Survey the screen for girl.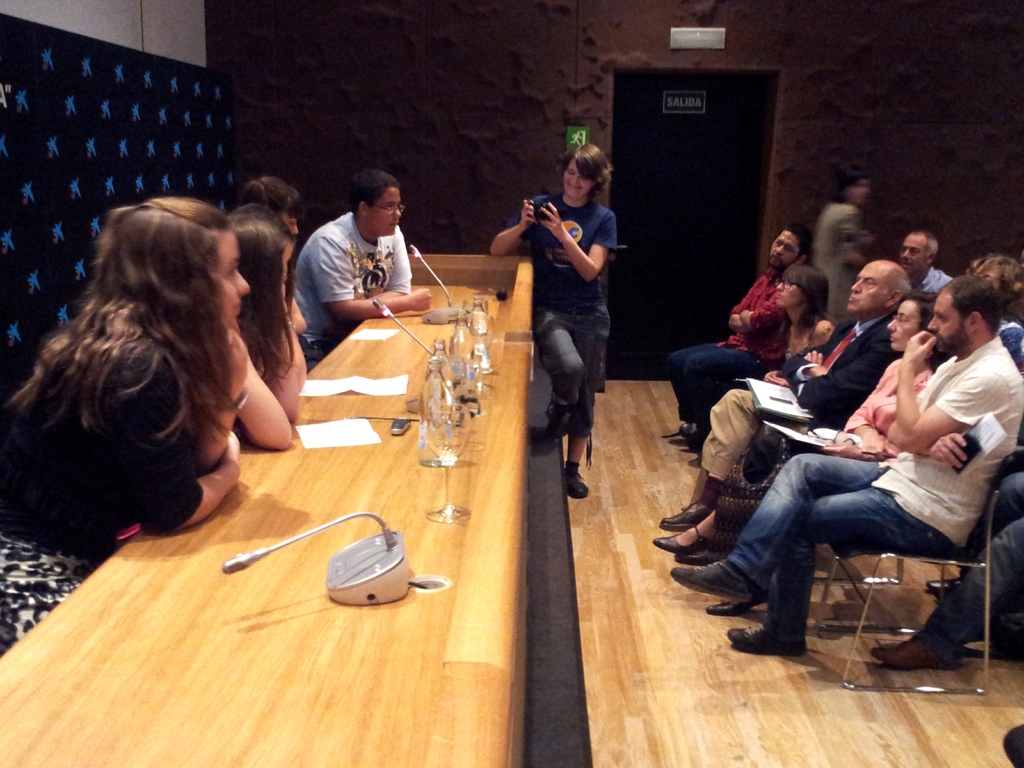
Survey found: {"x1": 709, "y1": 259, "x2": 843, "y2": 401}.
